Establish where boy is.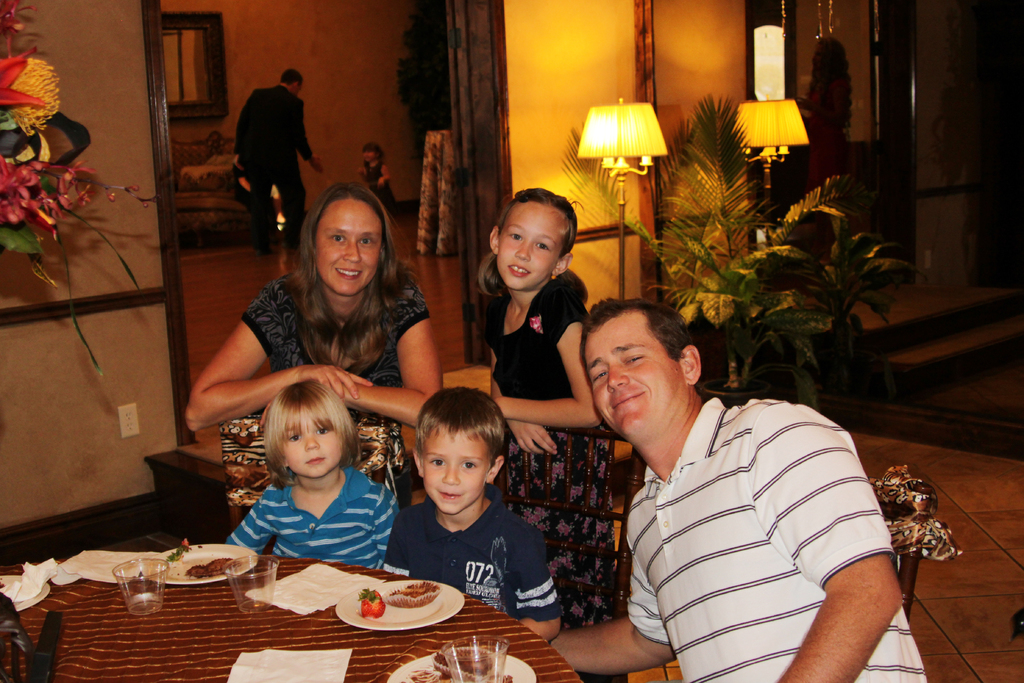
Established at detection(358, 389, 554, 636).
